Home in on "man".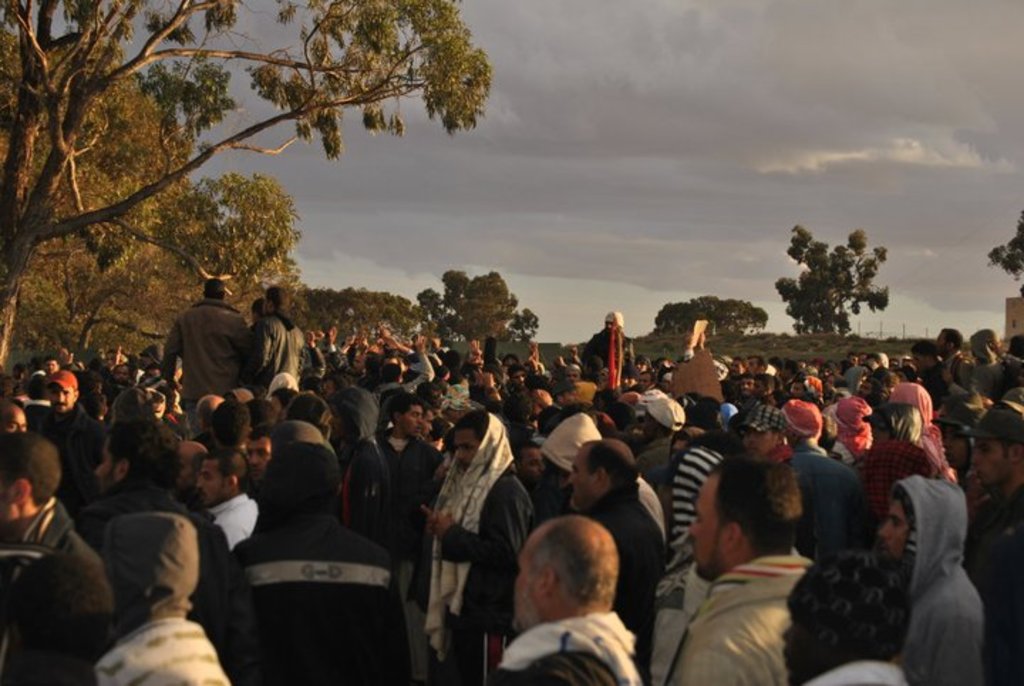
Homed in at <bbox>370, 394, 451, 575</bbox>.
